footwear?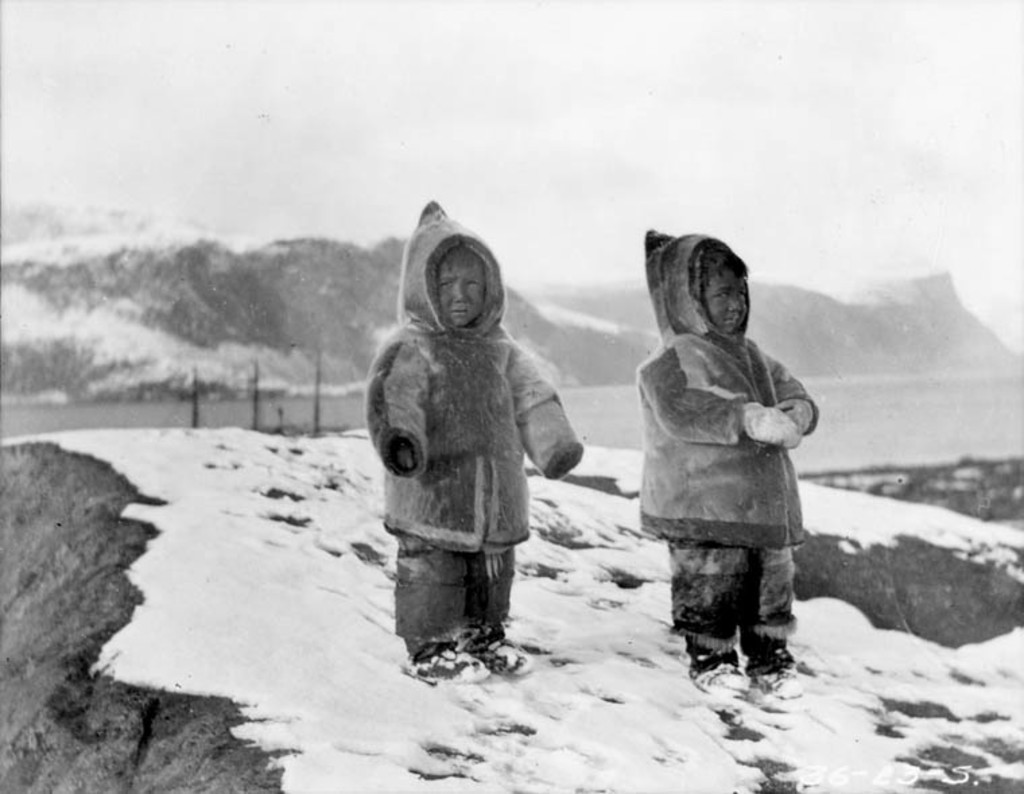
[462, 638, 531, 674]
